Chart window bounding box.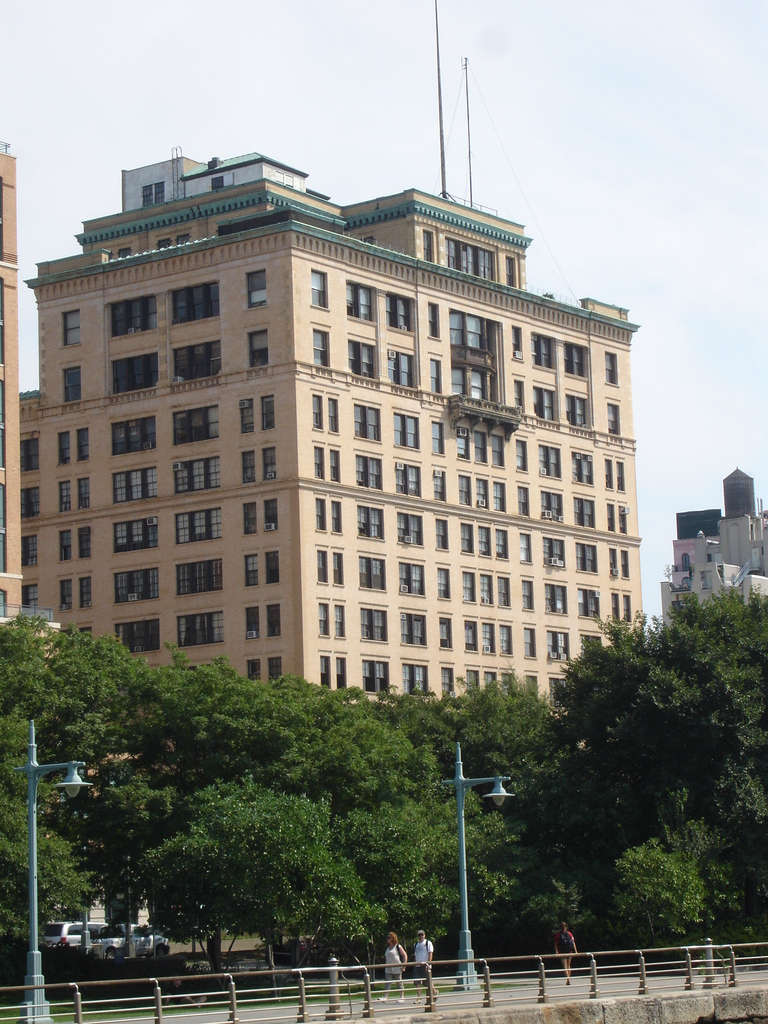
Charted: locate(243, 399, 253, 435).
